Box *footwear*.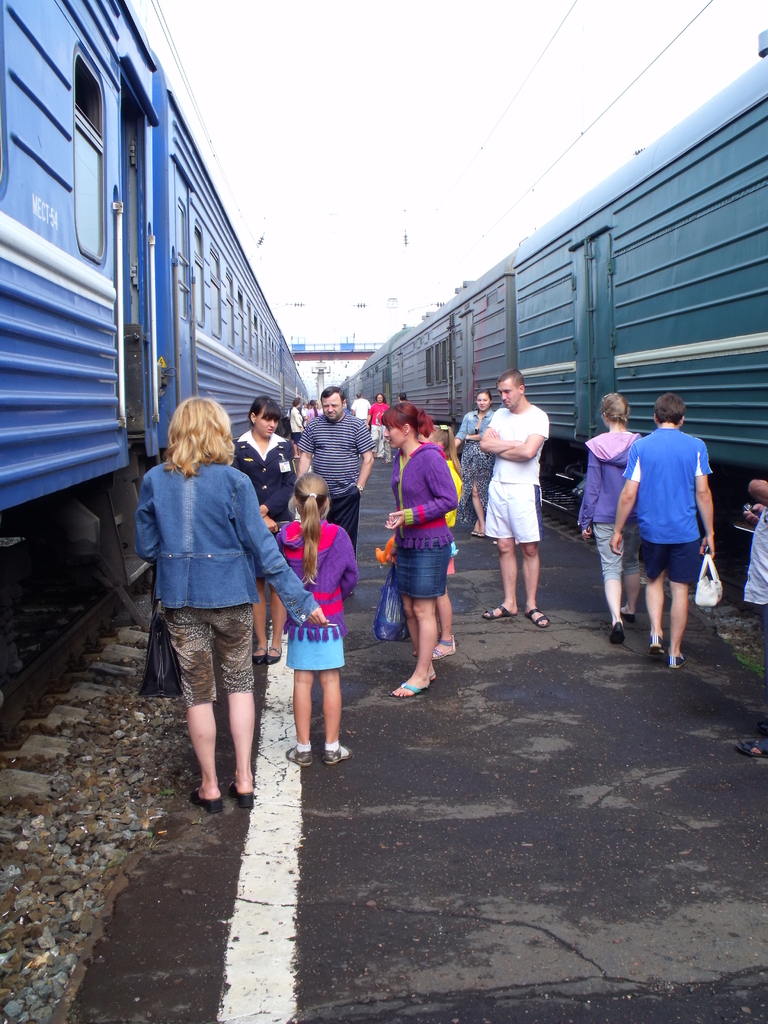
left=531, top=607, right=553, bottom=629.
